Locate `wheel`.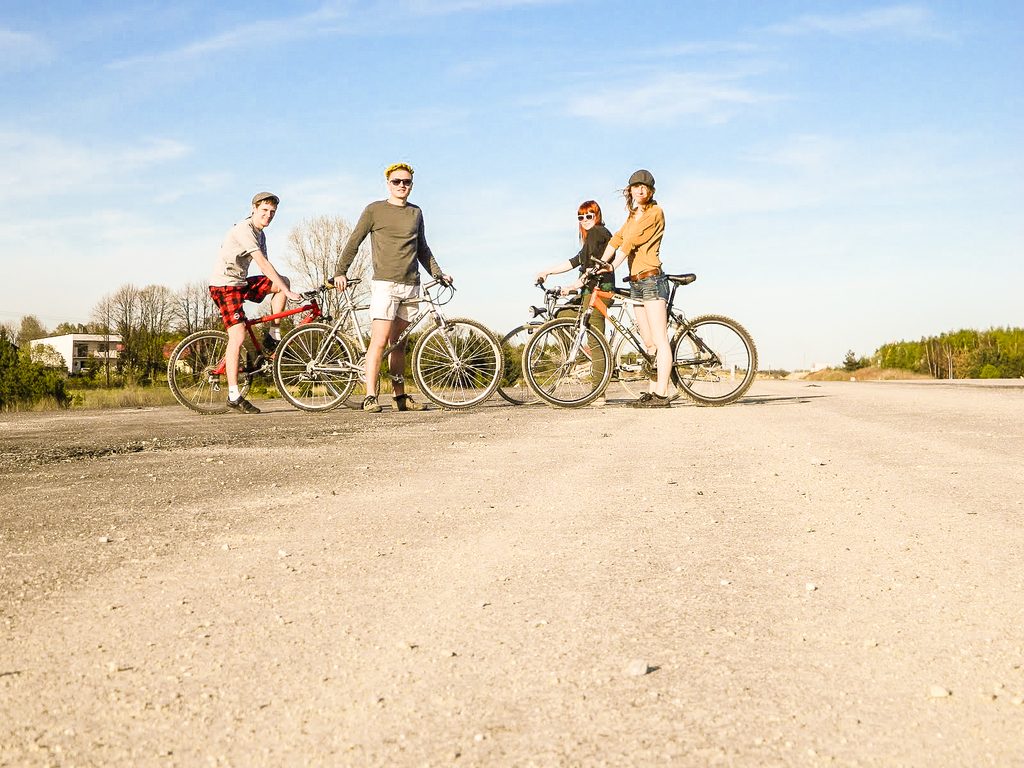
Bounding box: [left=495, top=324, right=567, bottom=405].
